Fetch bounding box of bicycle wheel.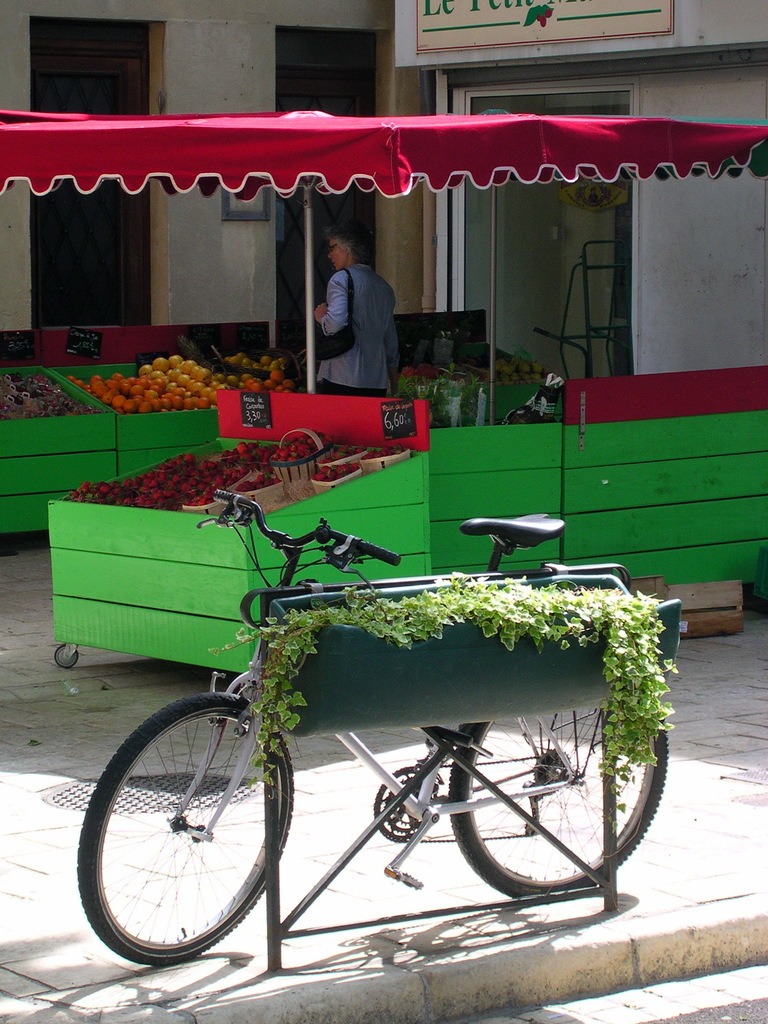
Bbox: [left=72, top=696, right=295, bottom=968].
